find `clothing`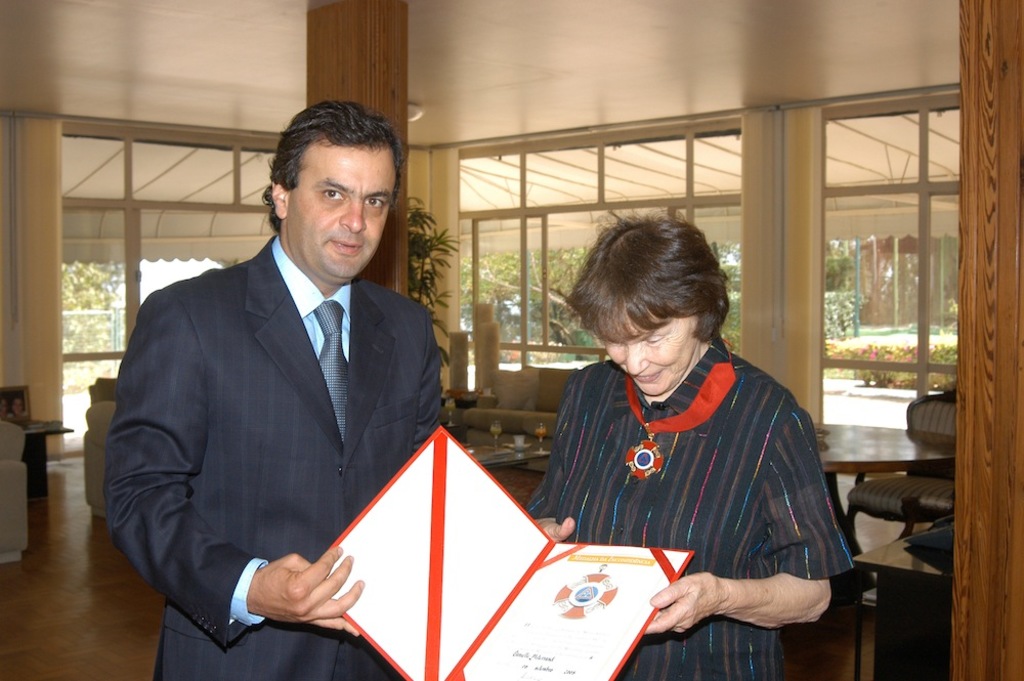
517,357,846,680
